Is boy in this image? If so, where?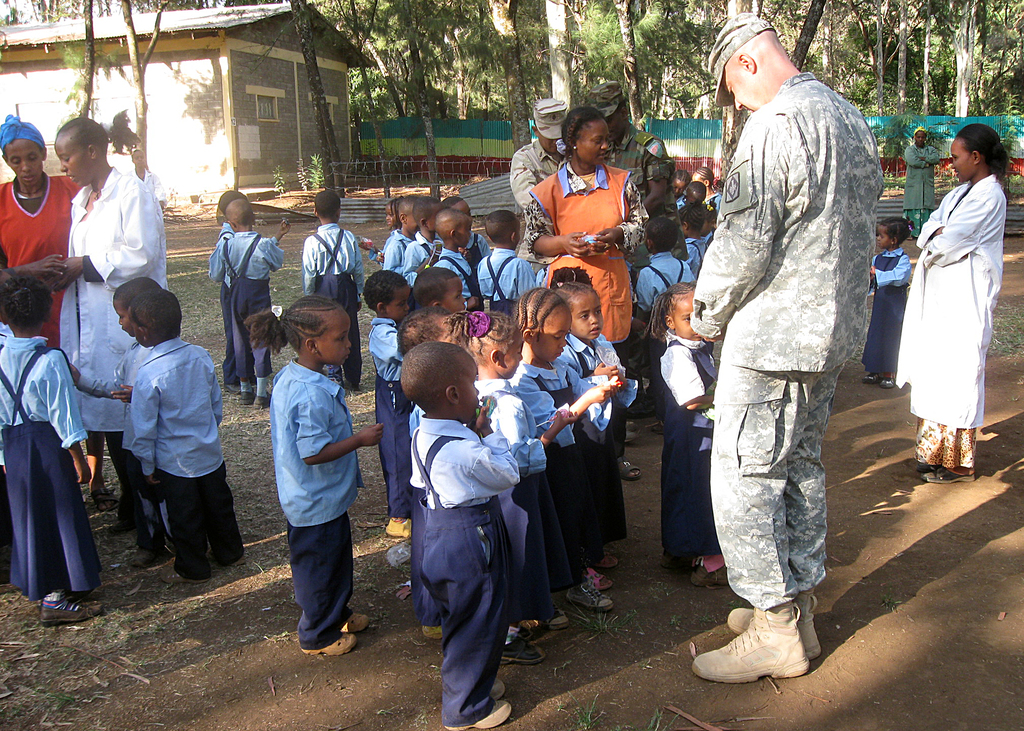
Yes, at rect(435, 206, 483, 316).
